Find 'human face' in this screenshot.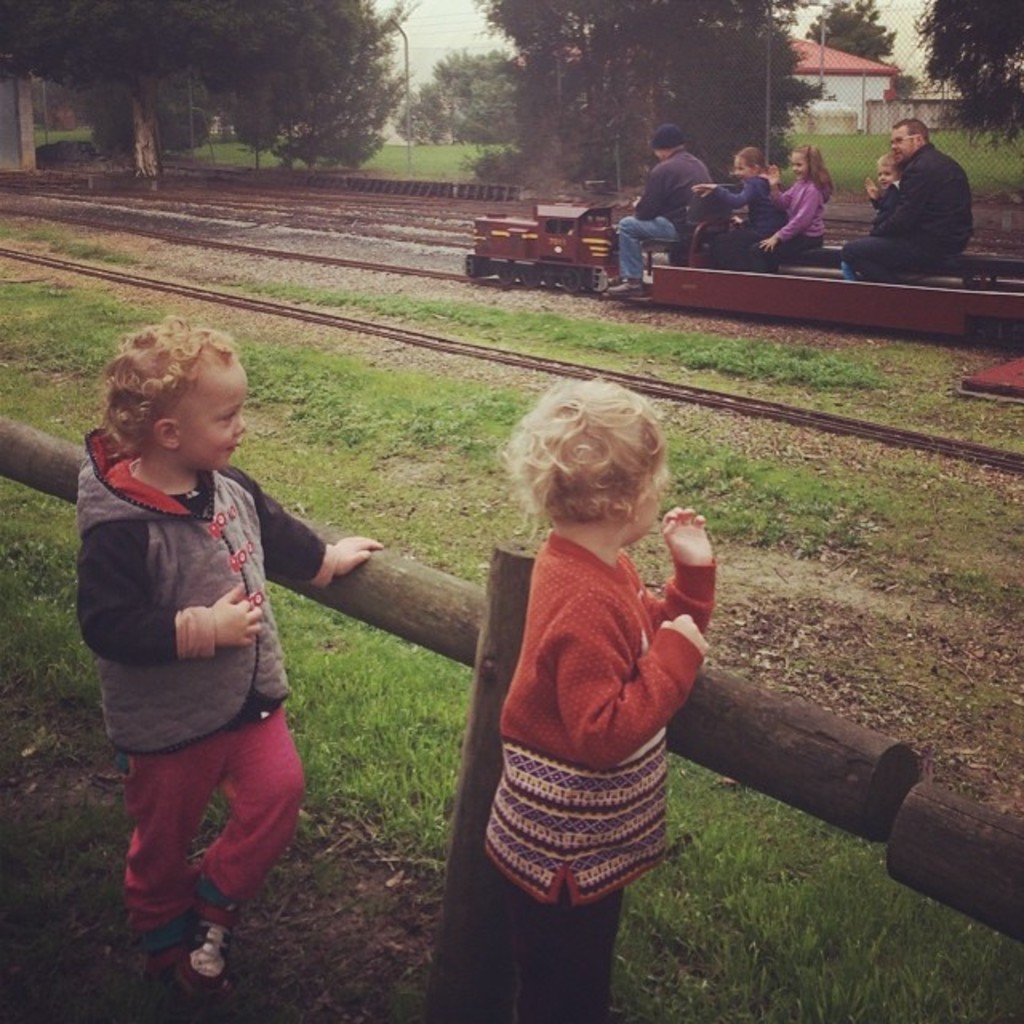
The bounding box for 'human face' is bbox=[885, 122, 918, 171].
